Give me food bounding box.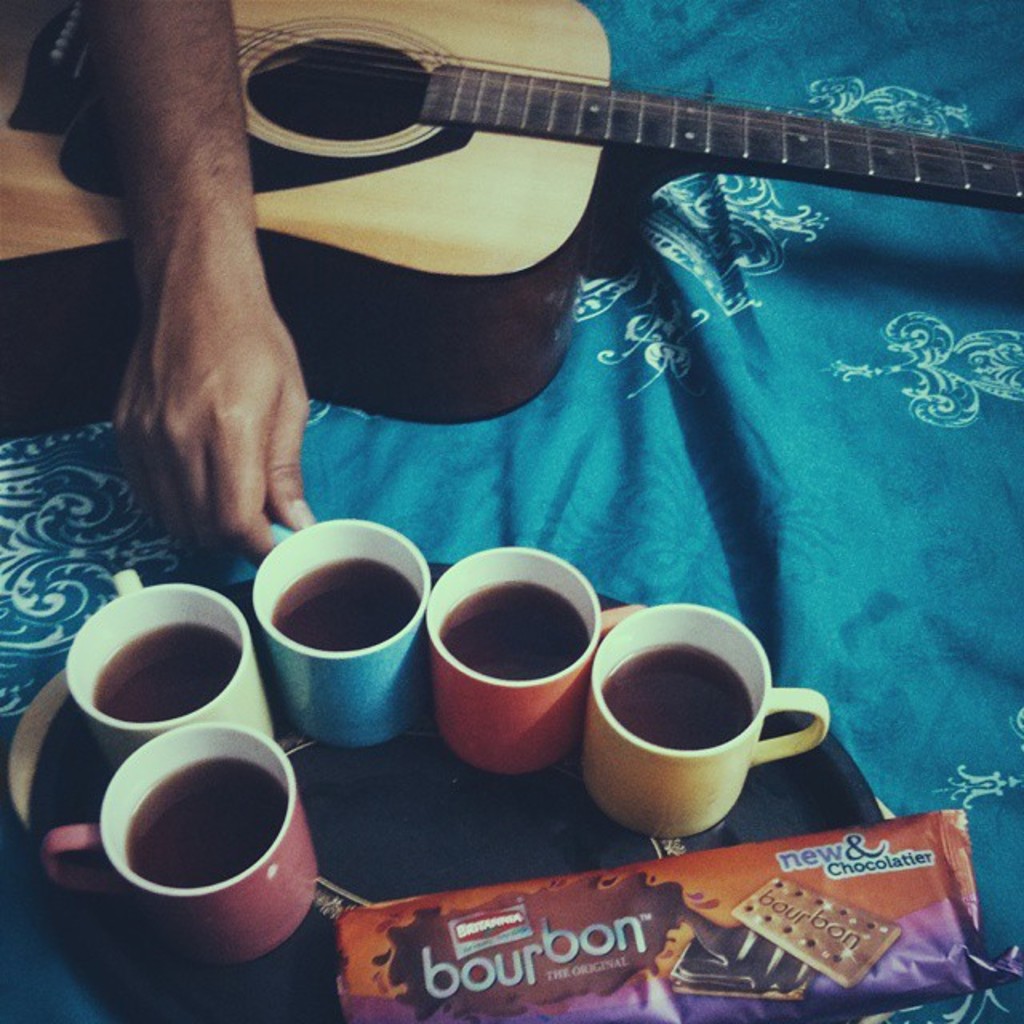
667 878 902 1003.
